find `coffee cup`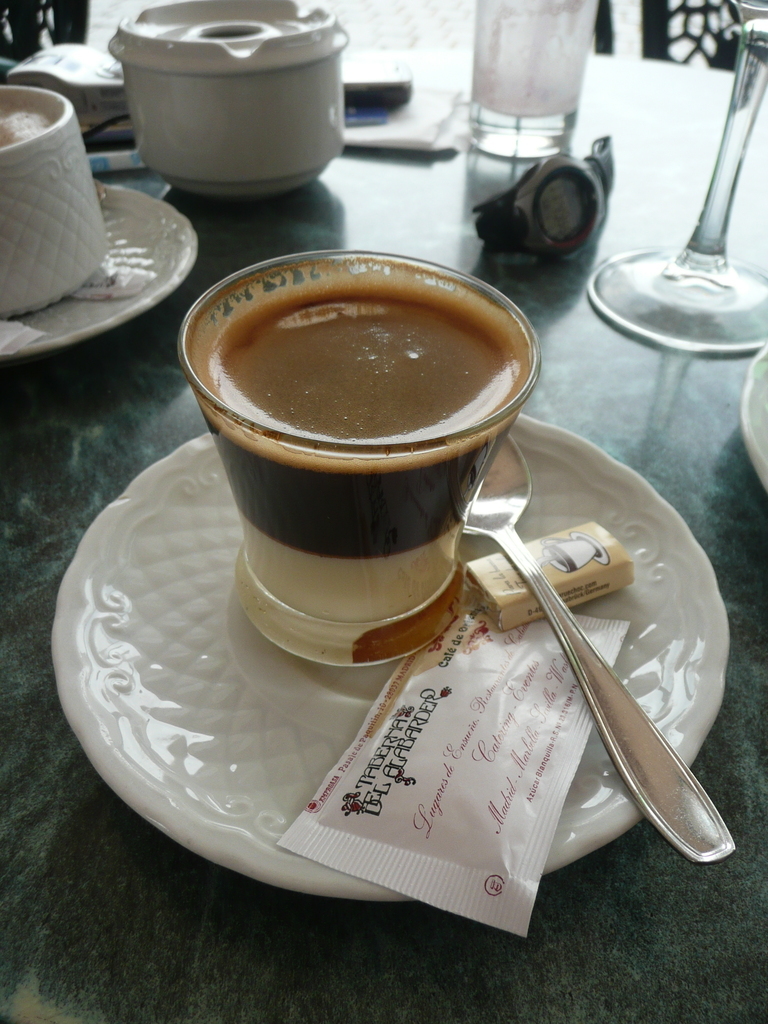
Rect(175, 247, 544, 669)
